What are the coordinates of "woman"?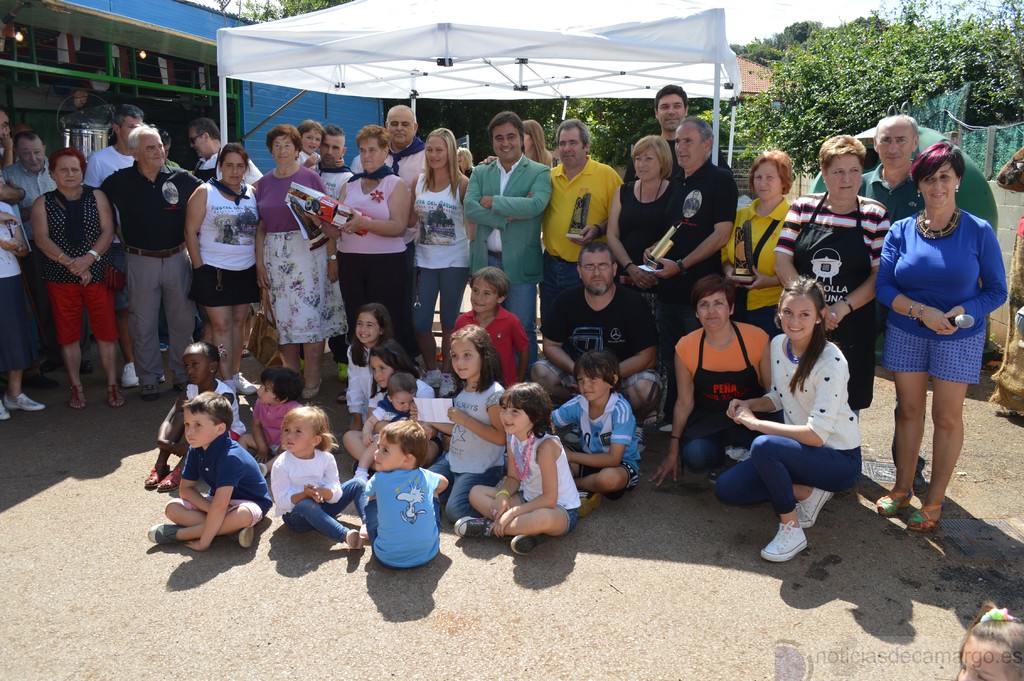
l=772, t=131, r=893, b=418.
